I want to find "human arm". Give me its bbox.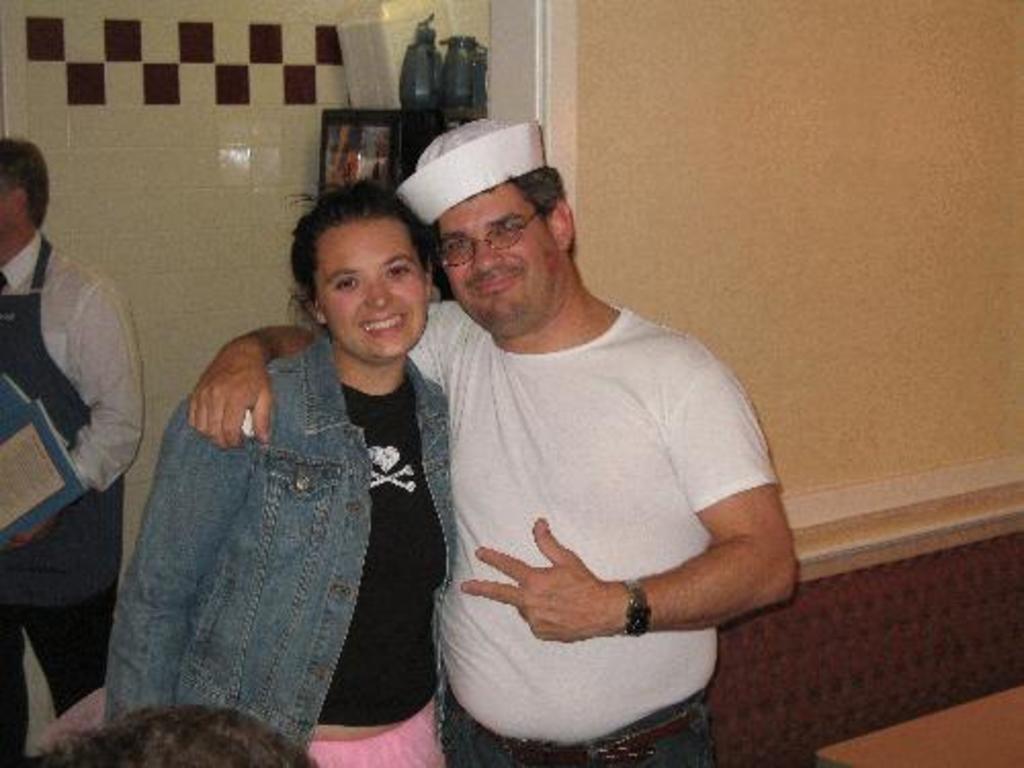
459:354:807:649.
